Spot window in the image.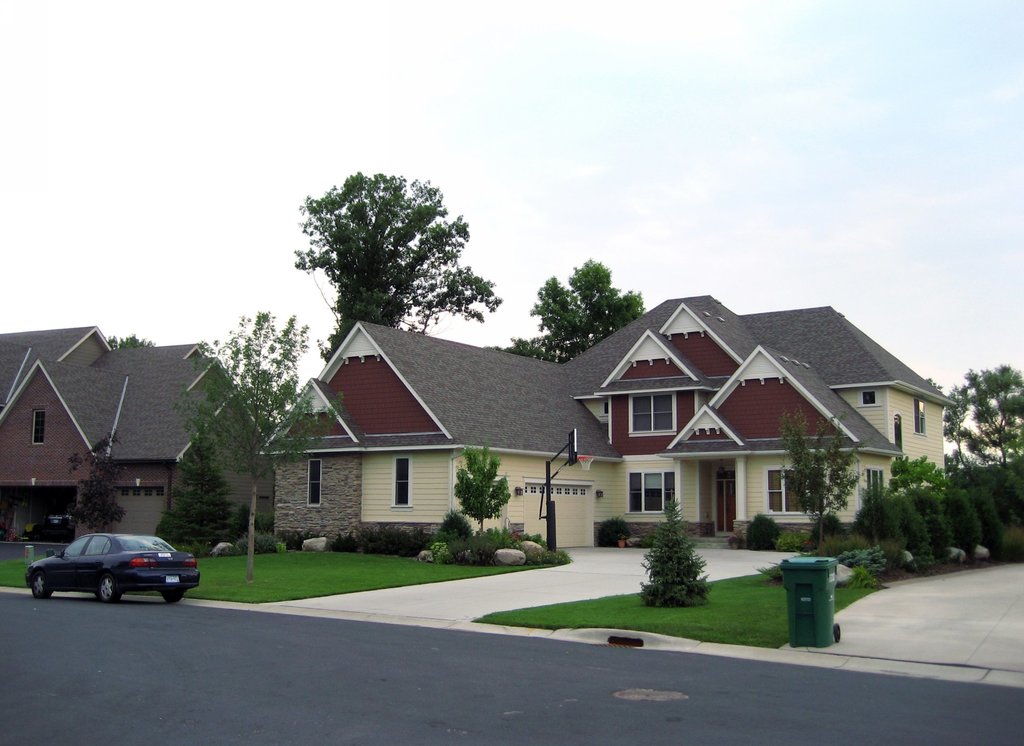
window found at Rect(391, 460, 412, 508).
